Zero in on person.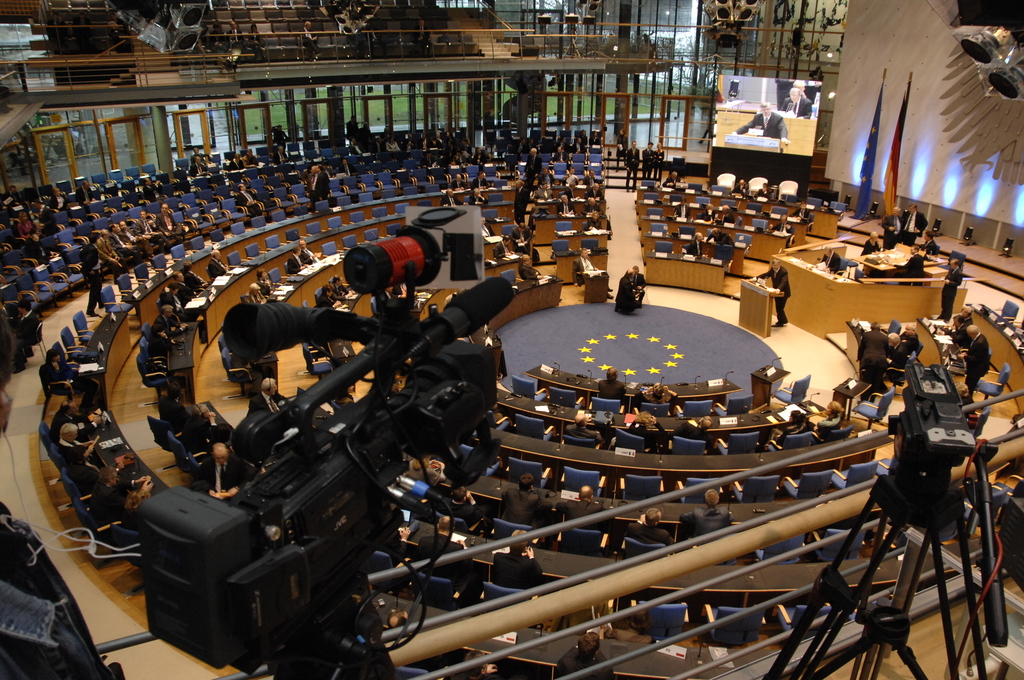
Zeroed in: pyautogui.locateOnScreen(557, 633, 612, 679).
